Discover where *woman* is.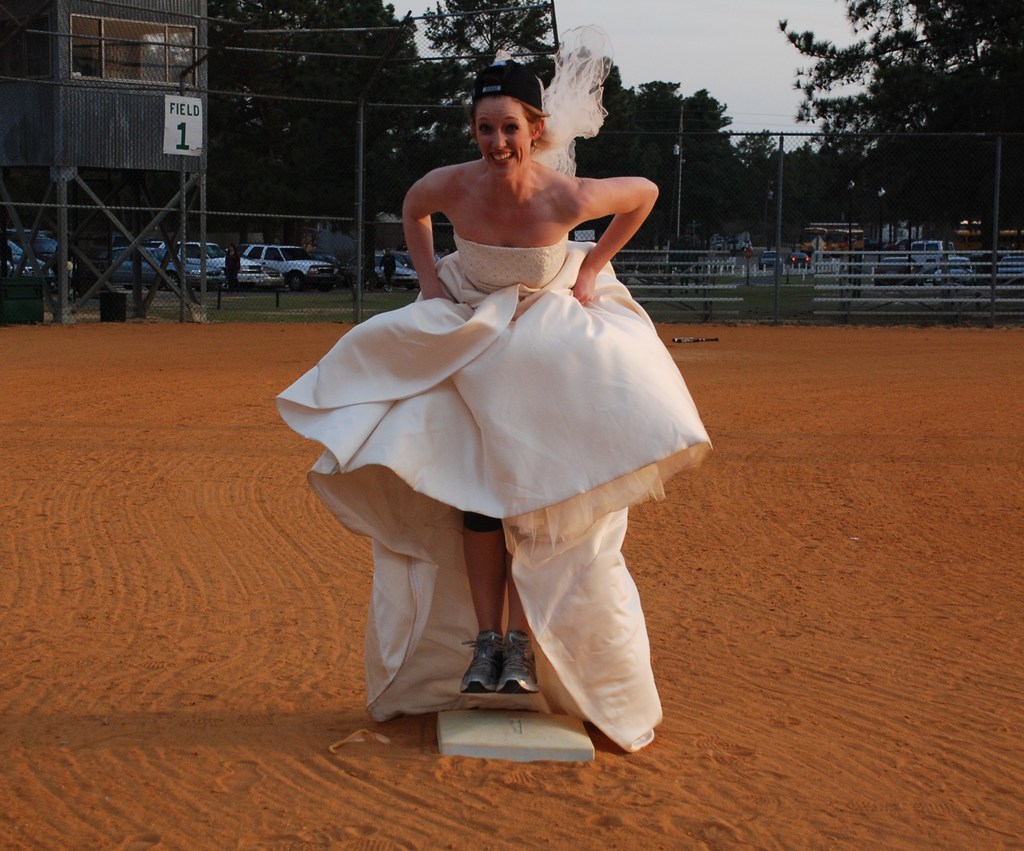
Discovered at [left=294, top=82, right=705, bottom=728].
